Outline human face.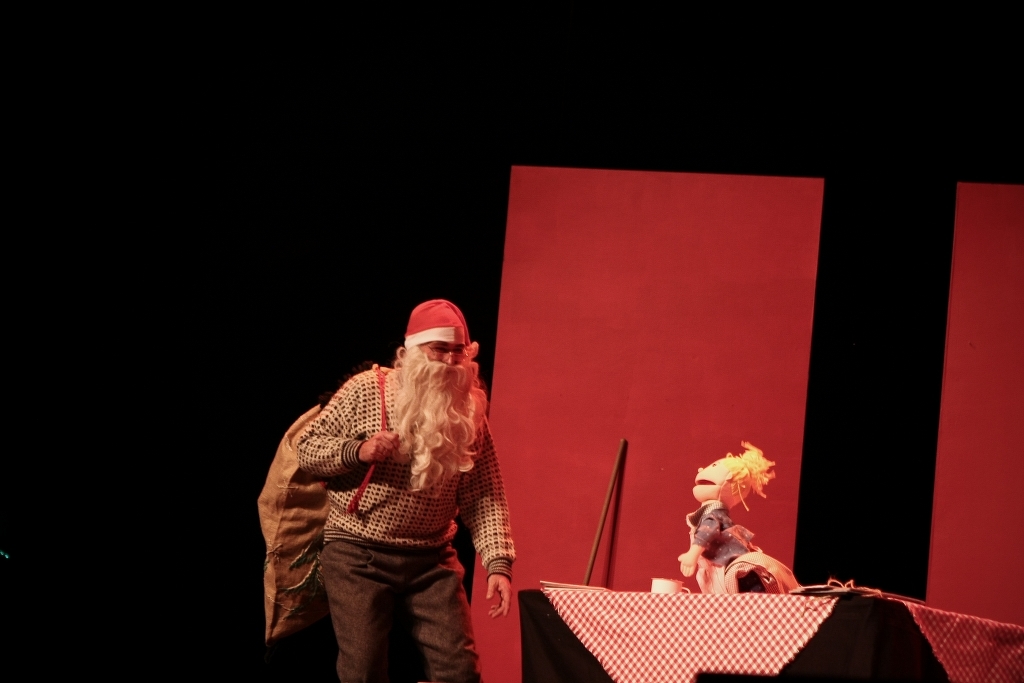
Outline: [428,340,463,364].
